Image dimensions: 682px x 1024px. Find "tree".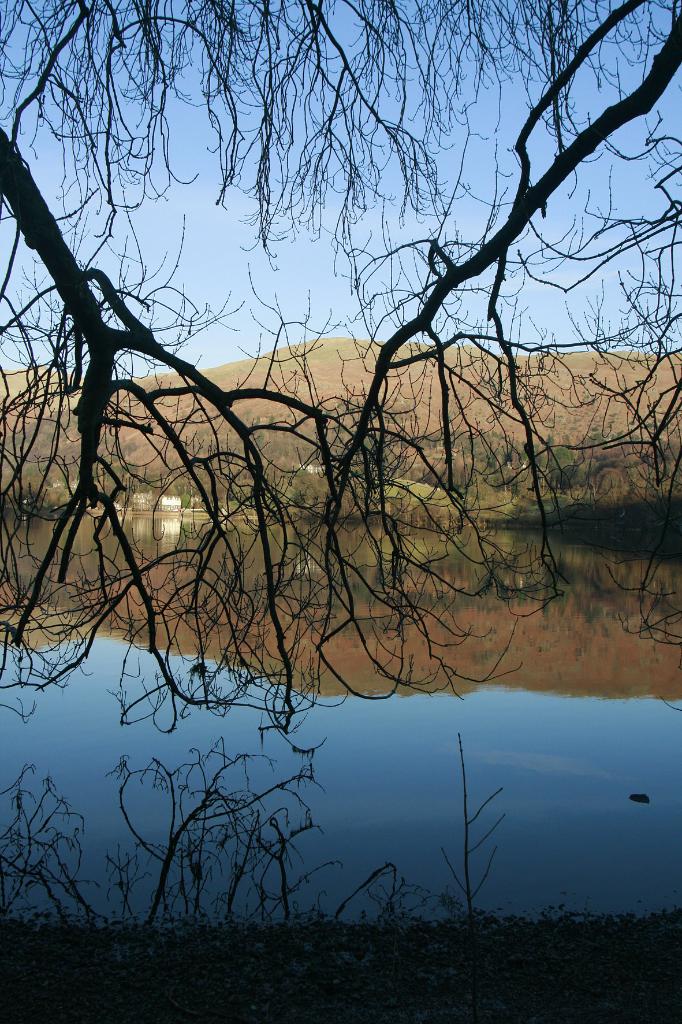
select_region(291, 466, 323, 497).
